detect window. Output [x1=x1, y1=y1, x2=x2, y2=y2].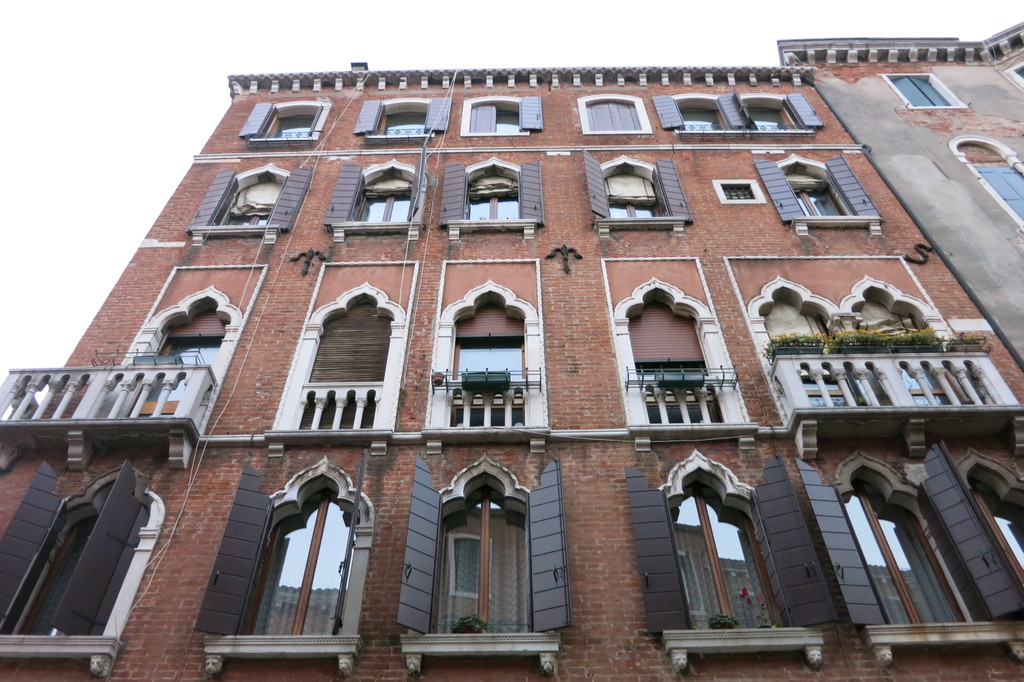
[x1=881, y1=70, x2=967, y2=115].
